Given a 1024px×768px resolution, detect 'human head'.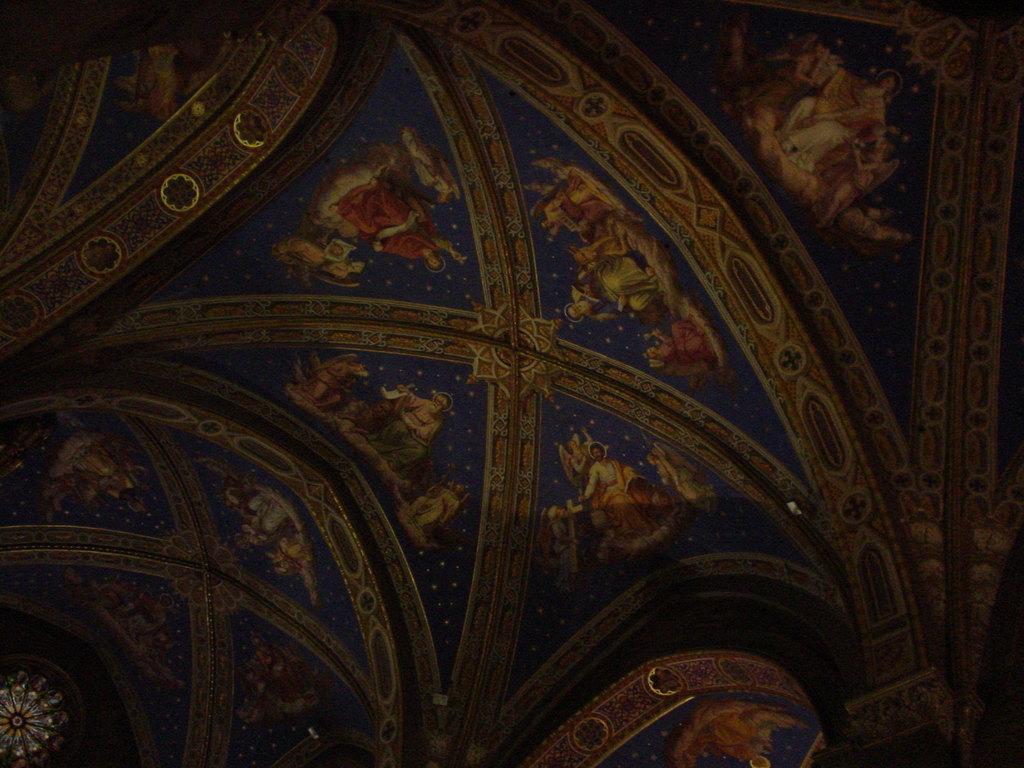
l=424, t=255, r=449, b=273.
